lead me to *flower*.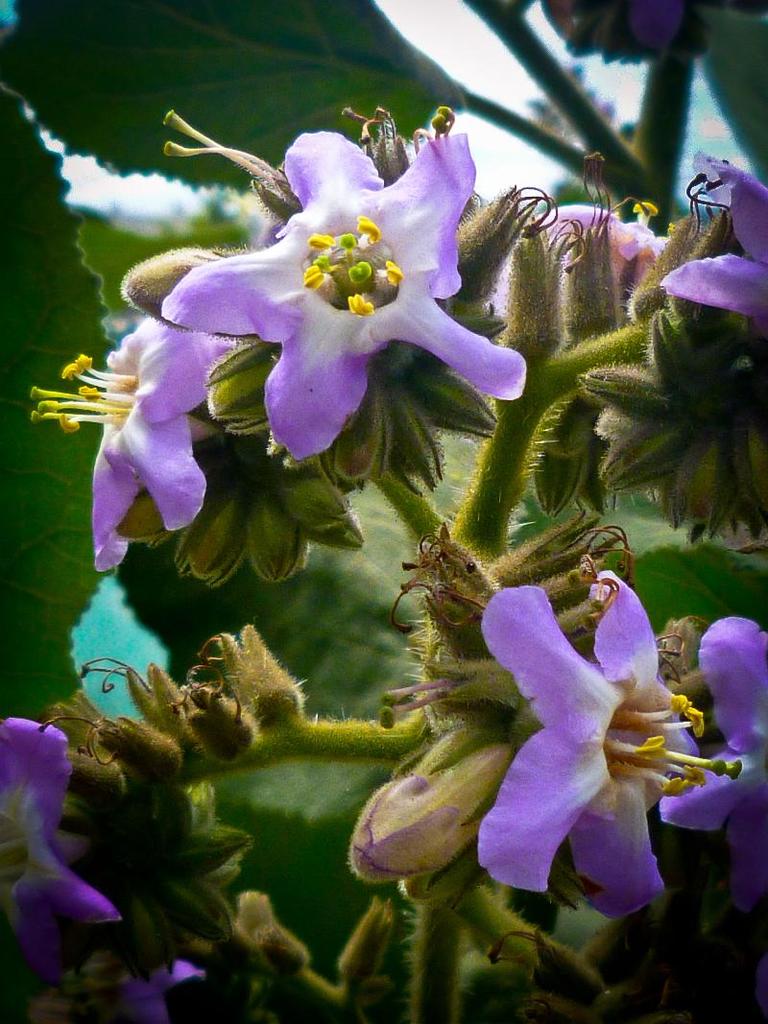
Lead to 115/944/210/1023.
